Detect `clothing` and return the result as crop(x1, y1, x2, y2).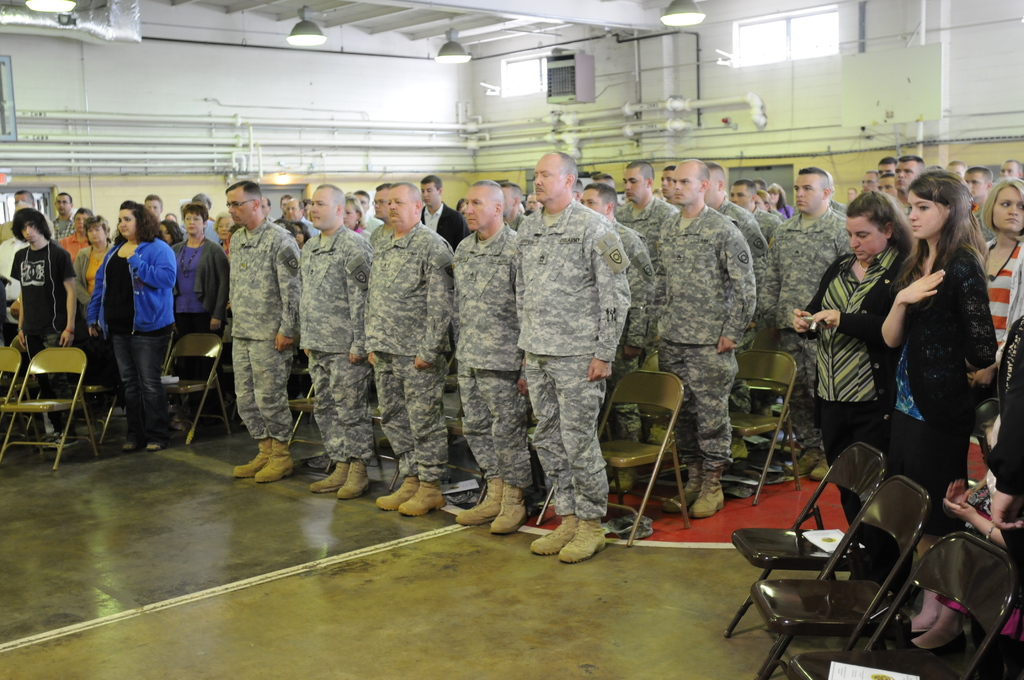
crop(531, 199, 627, 522).
